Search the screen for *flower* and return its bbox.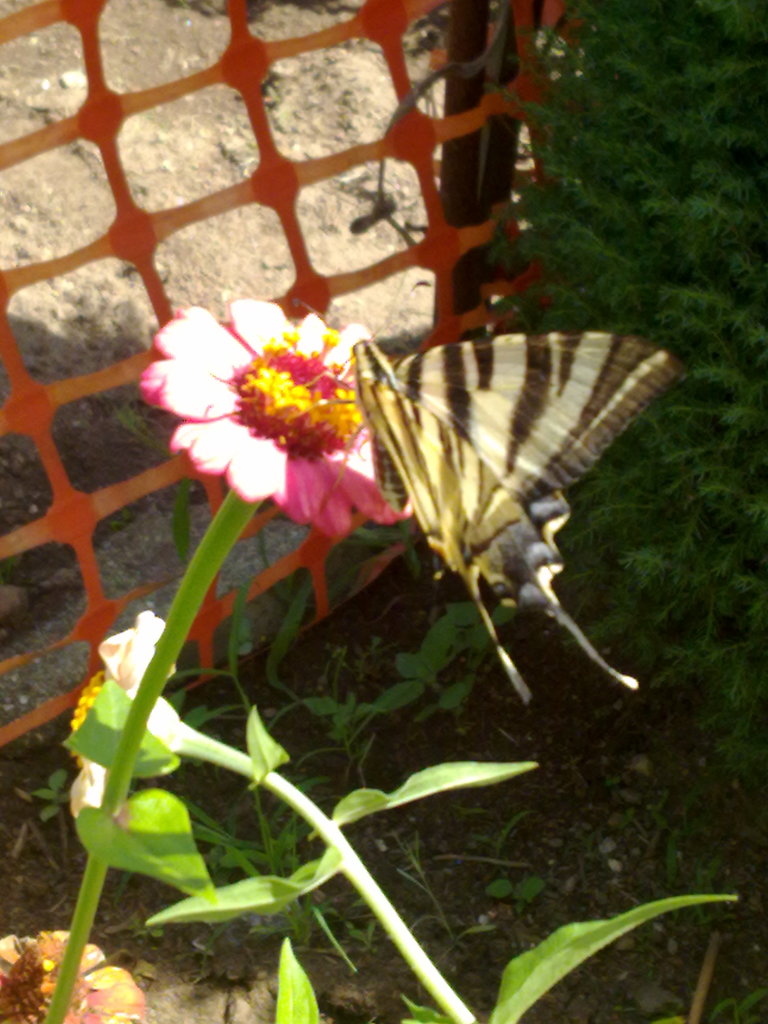
Found: locate(0, 927, 147, 1023).
